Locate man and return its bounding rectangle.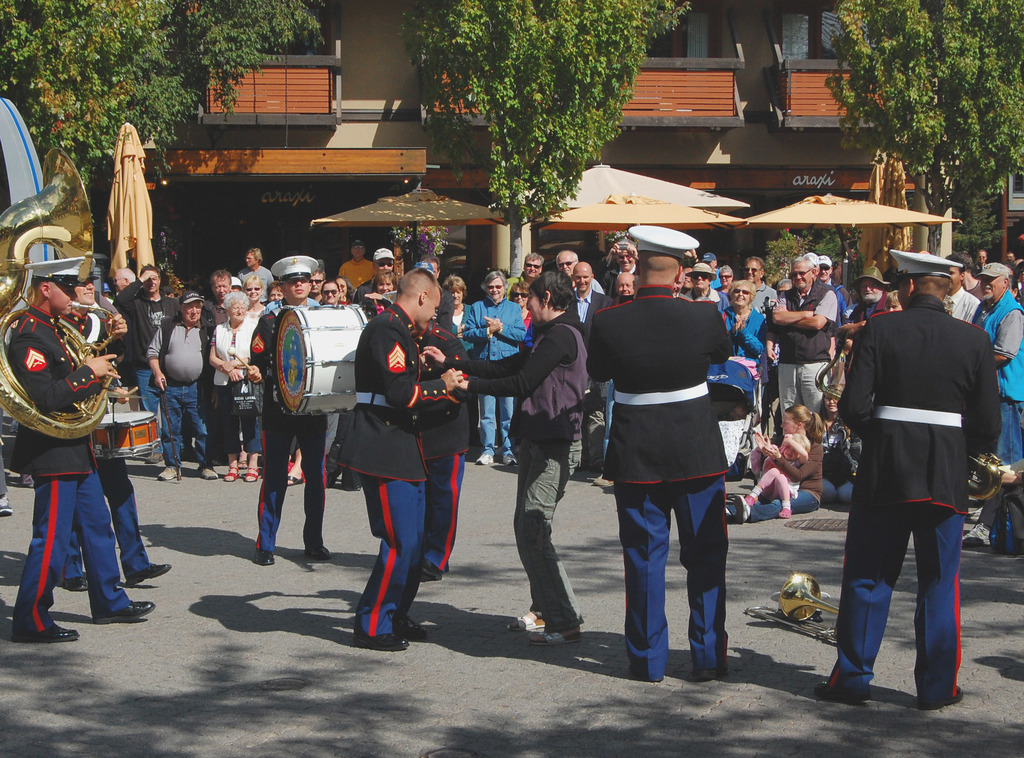
BBox(6, 257, 160, 641).
